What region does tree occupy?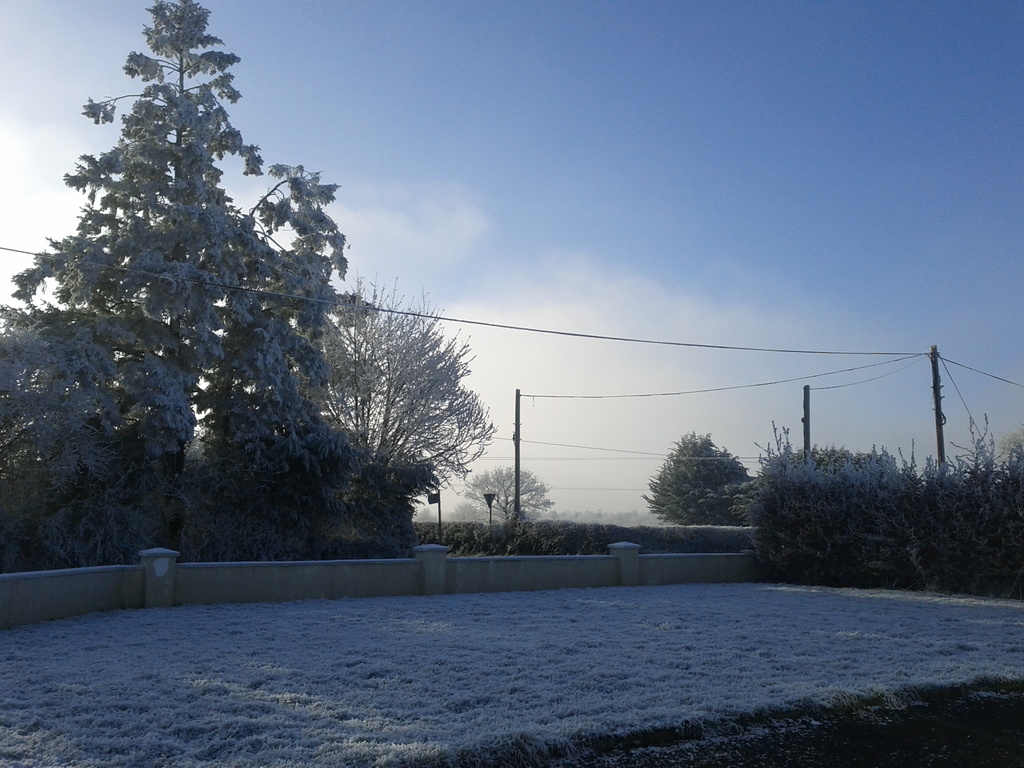
locate(21, 23, 394, 575).
